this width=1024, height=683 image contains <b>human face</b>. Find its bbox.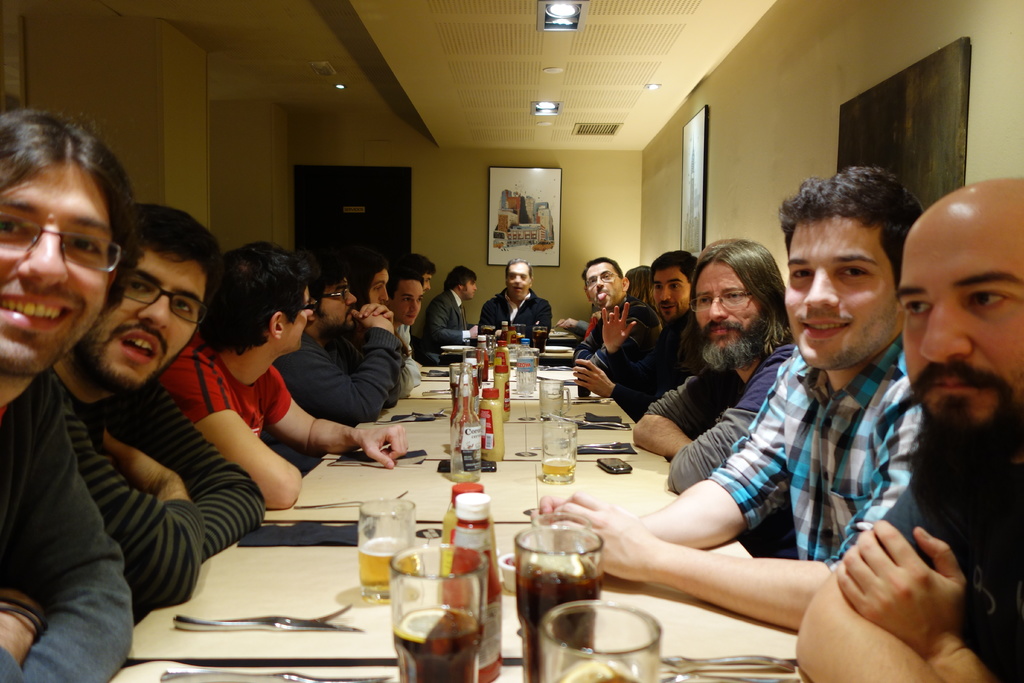
x1=510, y1=263, x2=534, y2=303.
